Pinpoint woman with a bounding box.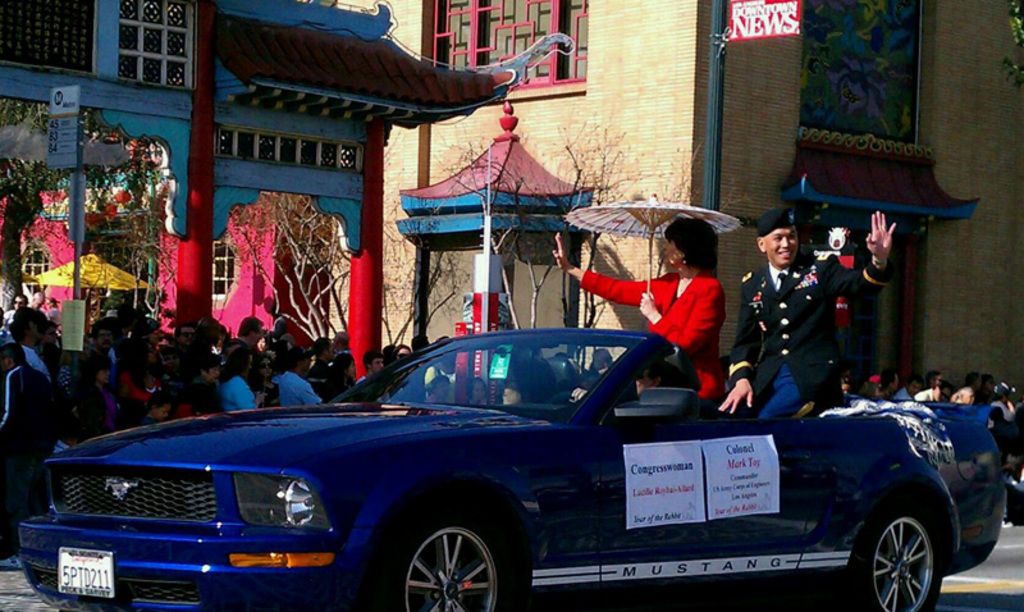
box=[191, 353, 225, 383].
